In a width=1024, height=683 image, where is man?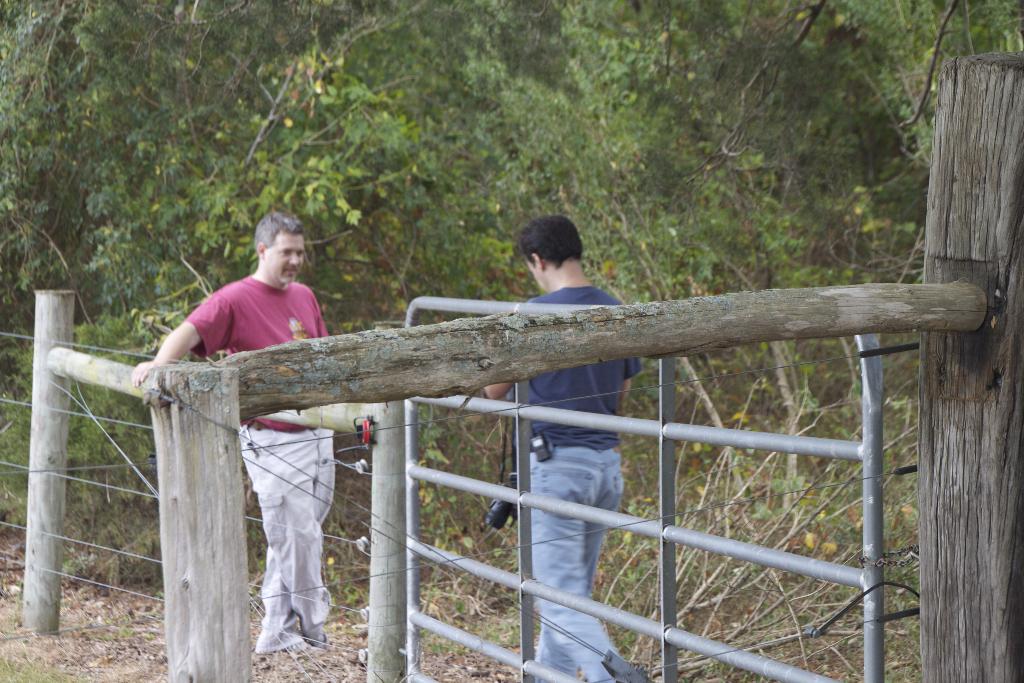
<box>129,204,352,659</box>.
